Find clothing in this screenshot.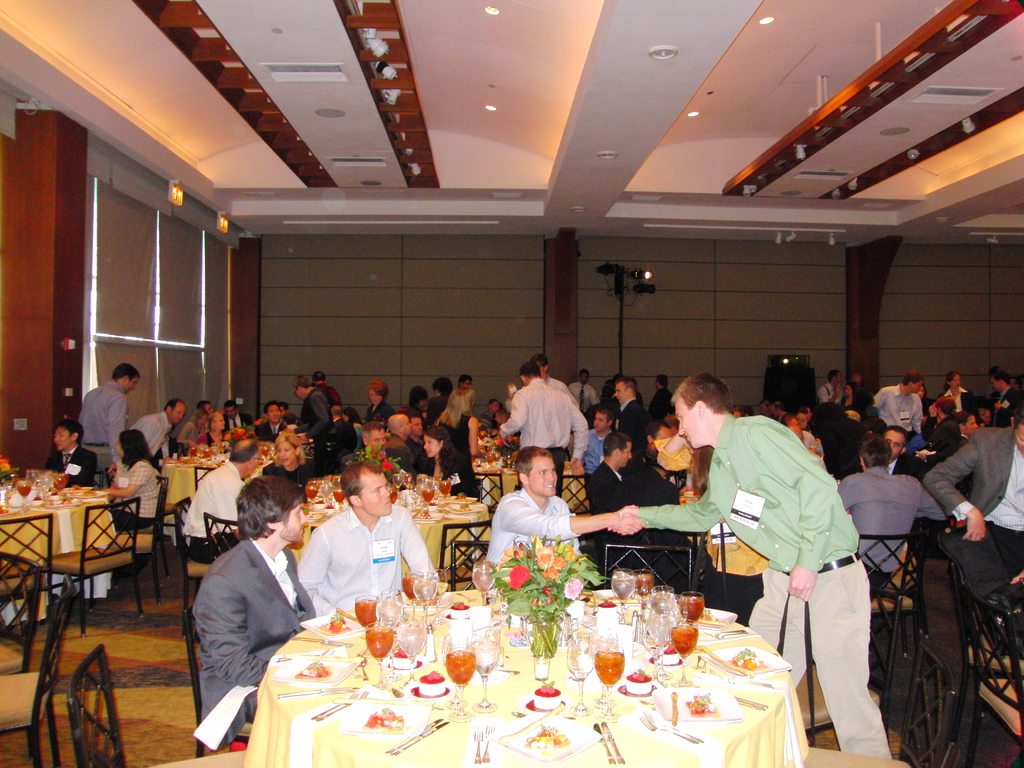
The bounding box for clothing is 435 408 473 450.
